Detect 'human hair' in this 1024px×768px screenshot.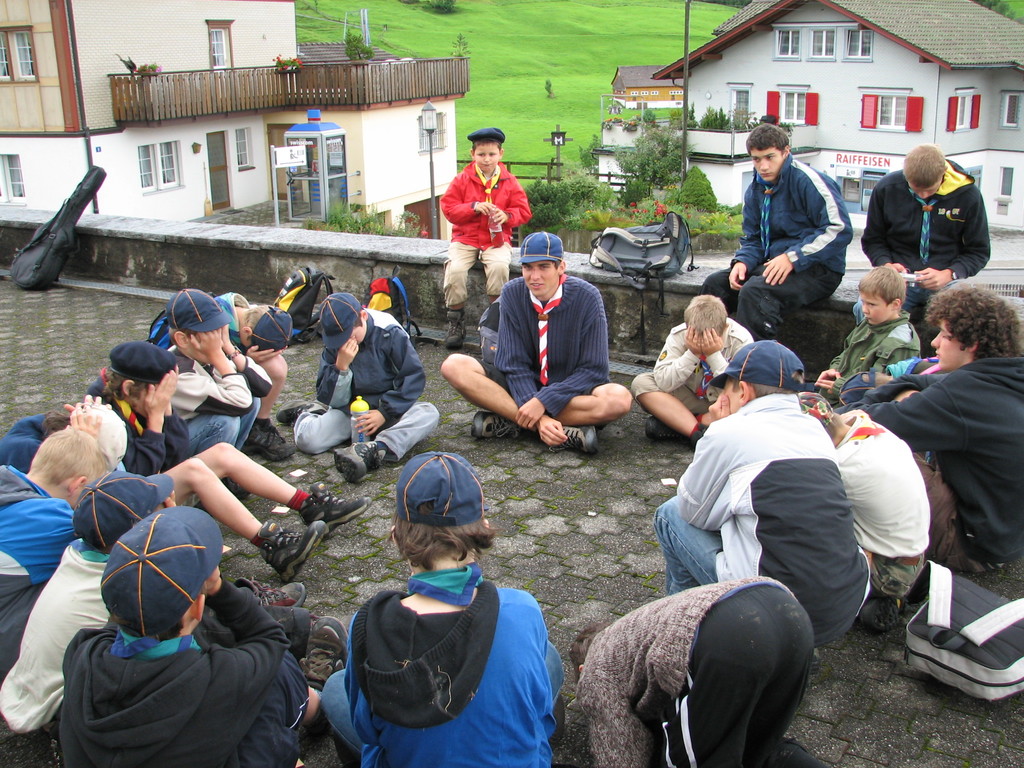
Detection: <box>743,124,790,159</box>.
